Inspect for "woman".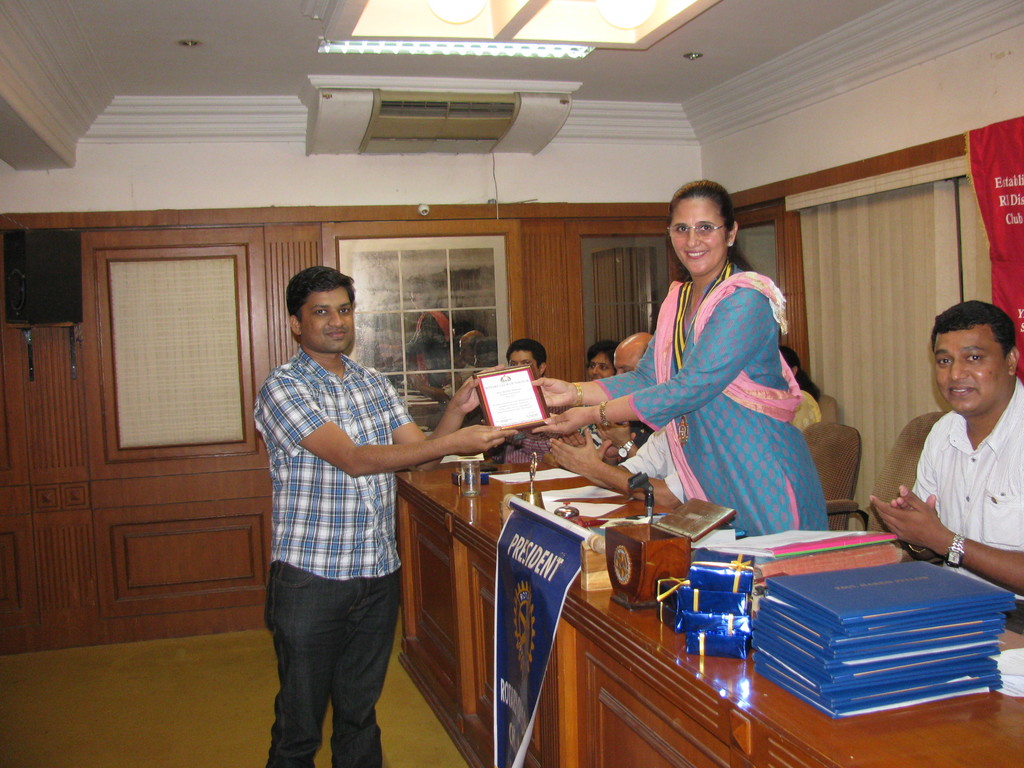
Inspection: (579, 337, 620, 449).
